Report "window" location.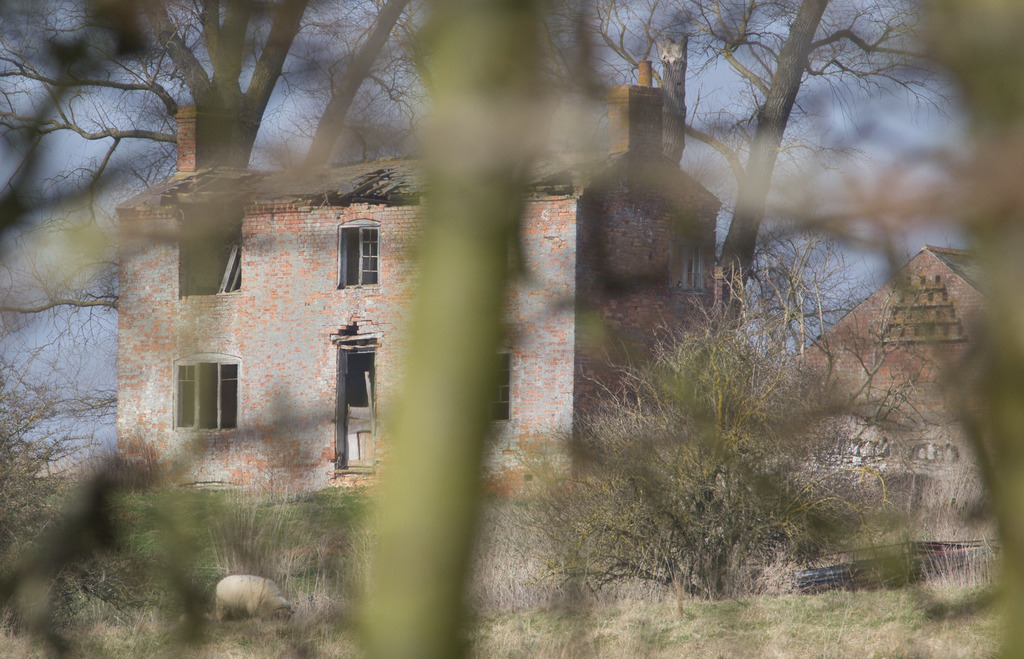
Report: box(491, 360, 512, 420).
